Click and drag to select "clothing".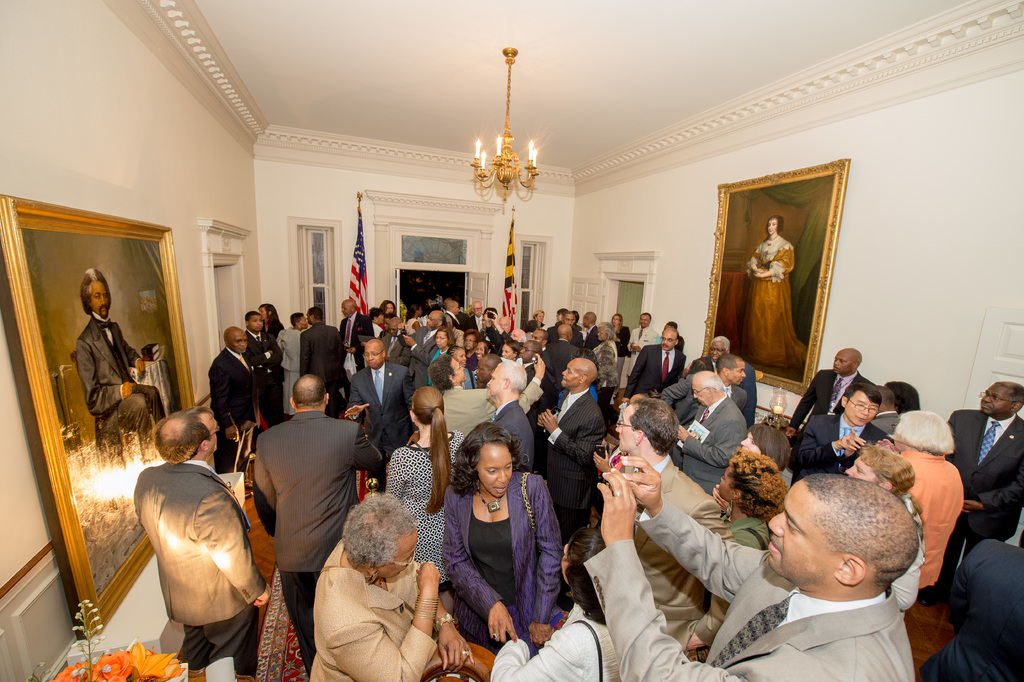
Selection: select_region(940, 401, 1023, 585).
